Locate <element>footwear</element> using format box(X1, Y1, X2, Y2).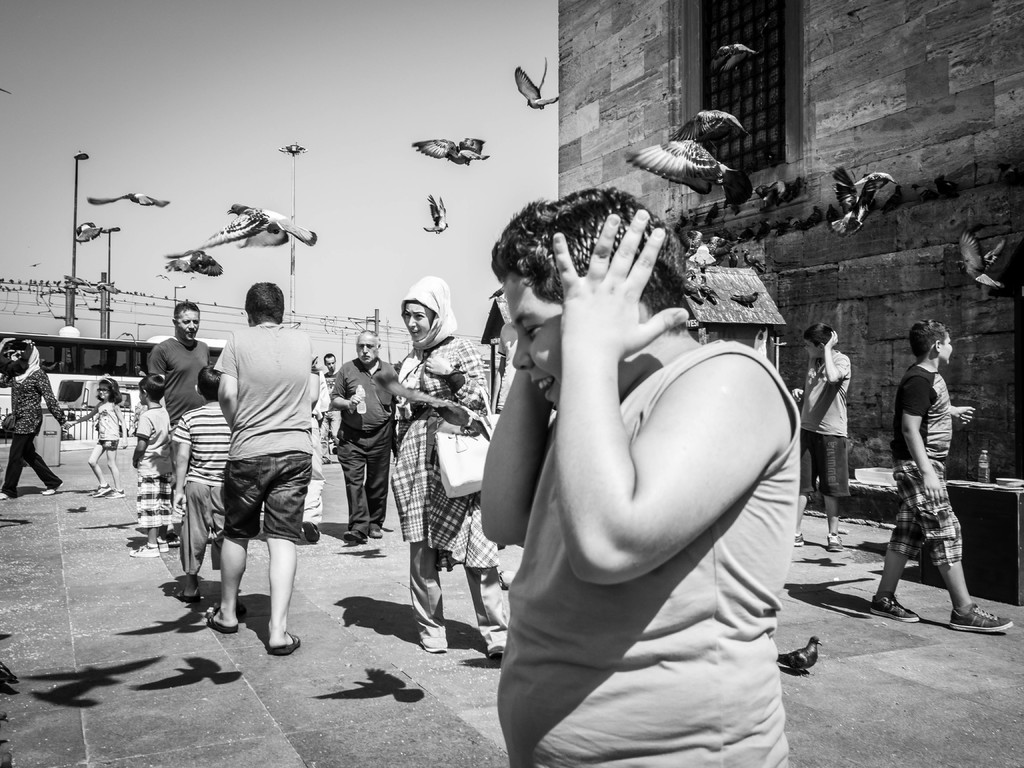
box(360, 521, 384, 533).
